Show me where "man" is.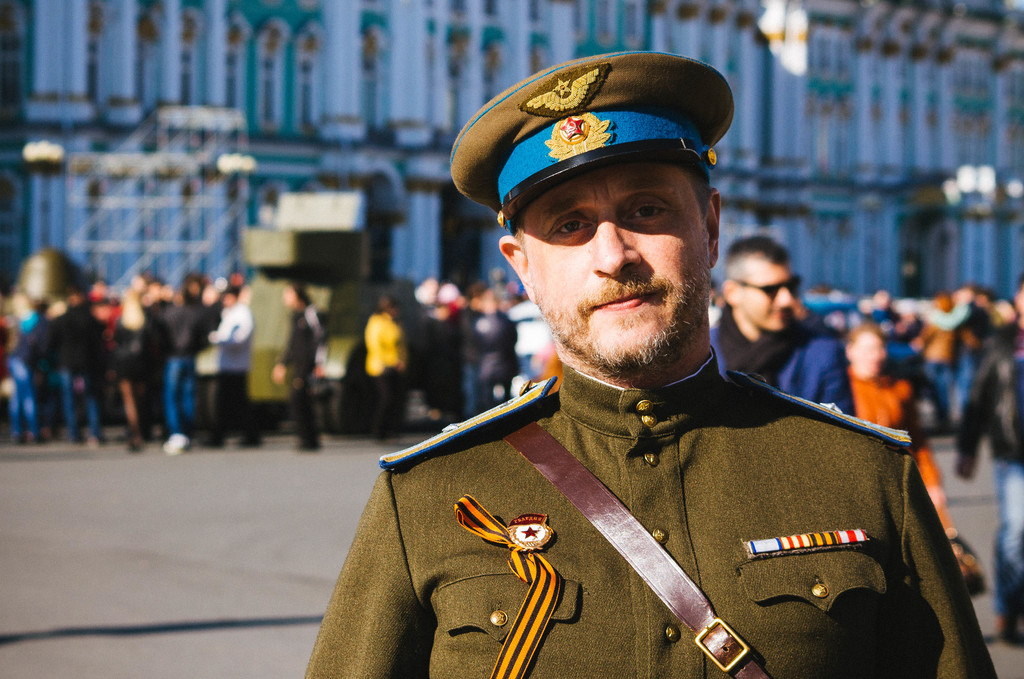
"man" is at 704,233,860,429.
